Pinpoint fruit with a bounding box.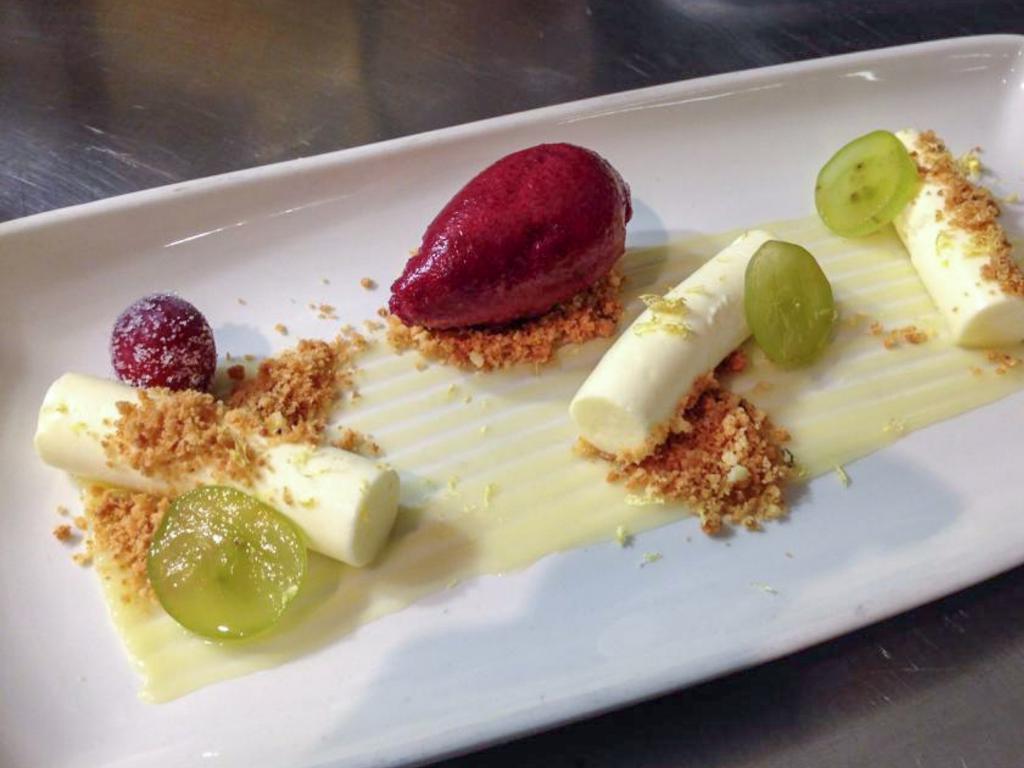
[88,295,216,395].
